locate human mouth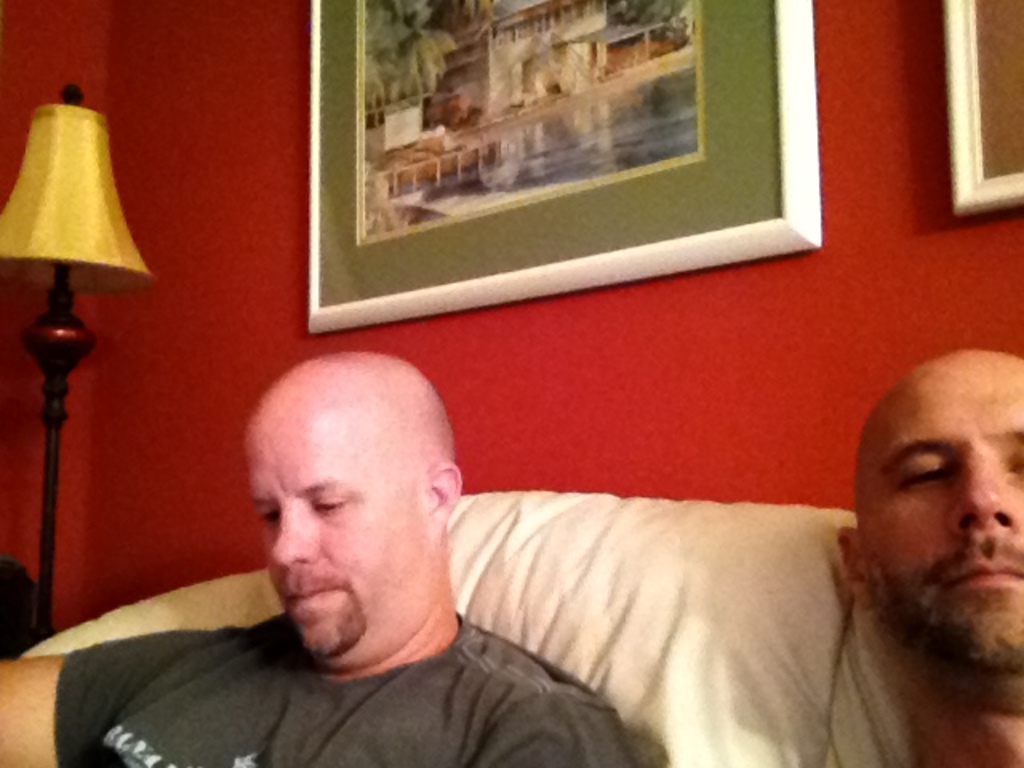
<bbox>280, 574, 350, 616</bbox>
